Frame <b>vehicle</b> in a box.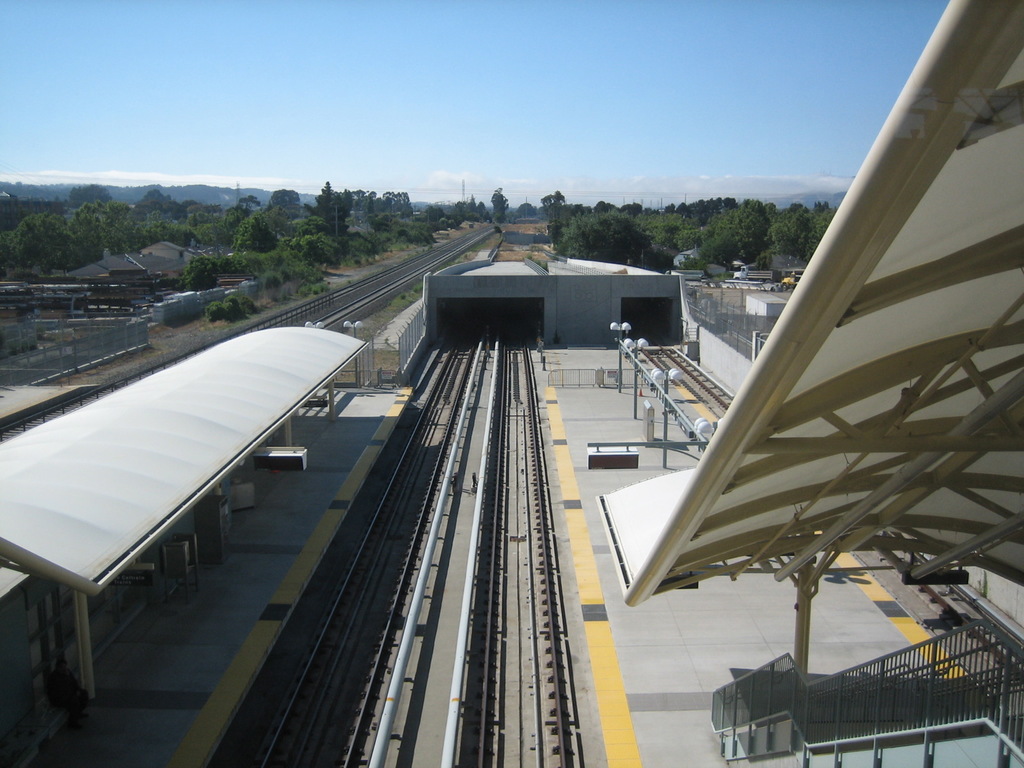
731, 265, 772, 282.
